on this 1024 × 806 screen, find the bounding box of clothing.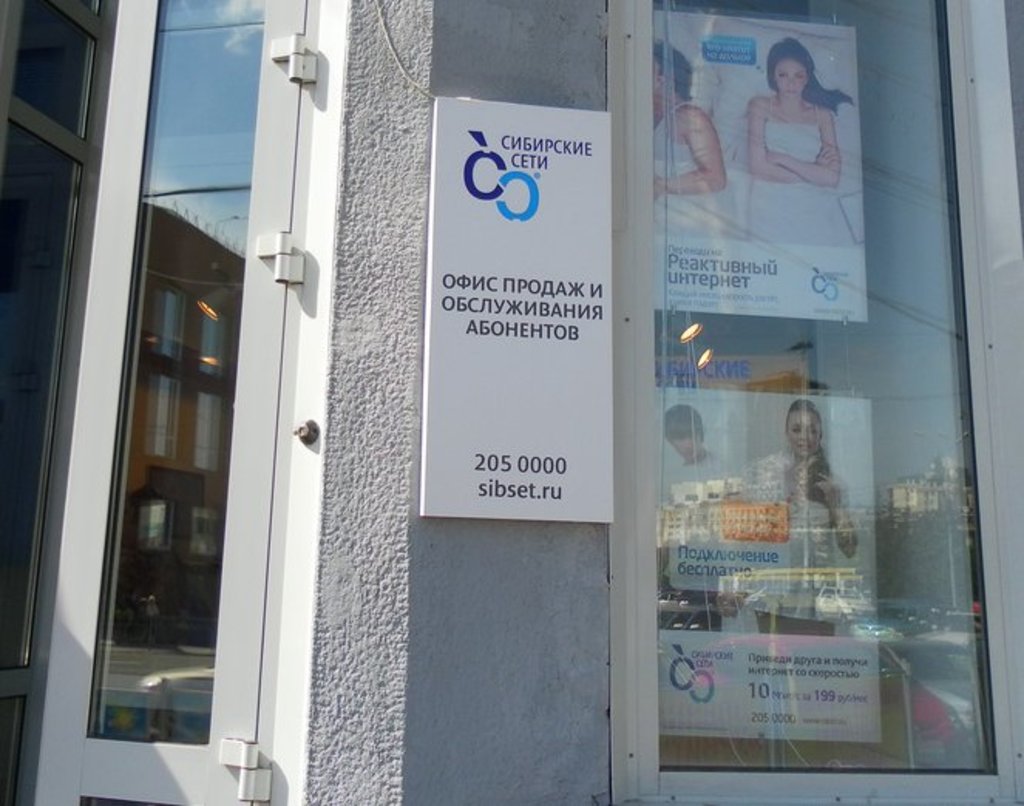
Bounding box: x1=658 y1=452 x2=726 y2=632.
